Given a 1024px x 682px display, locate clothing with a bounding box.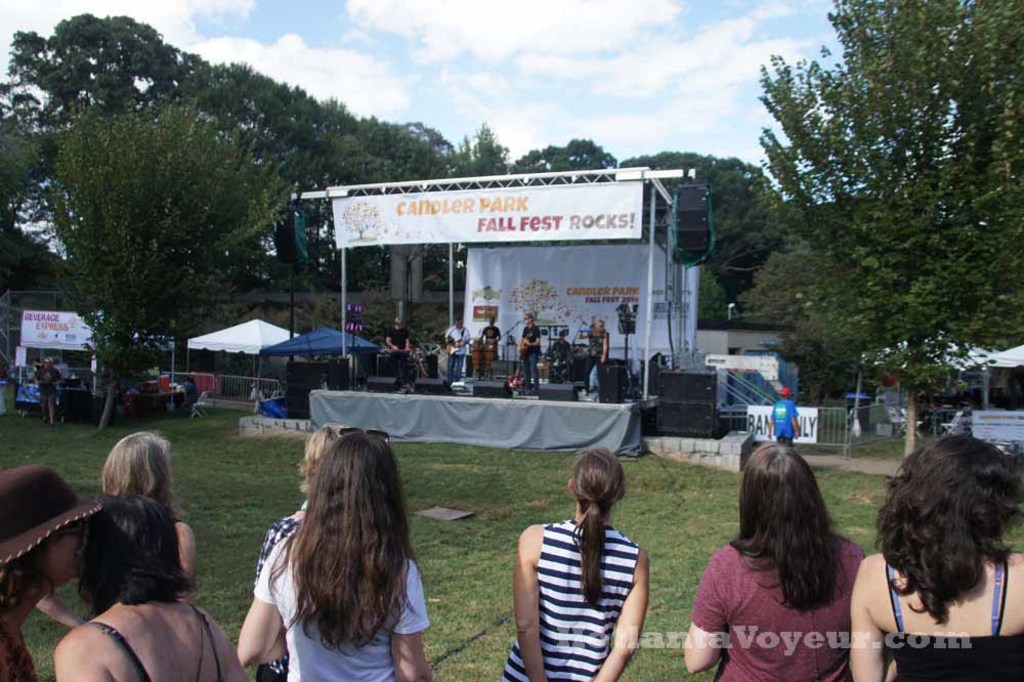
Located: rect(500, 514, 645, 681).
